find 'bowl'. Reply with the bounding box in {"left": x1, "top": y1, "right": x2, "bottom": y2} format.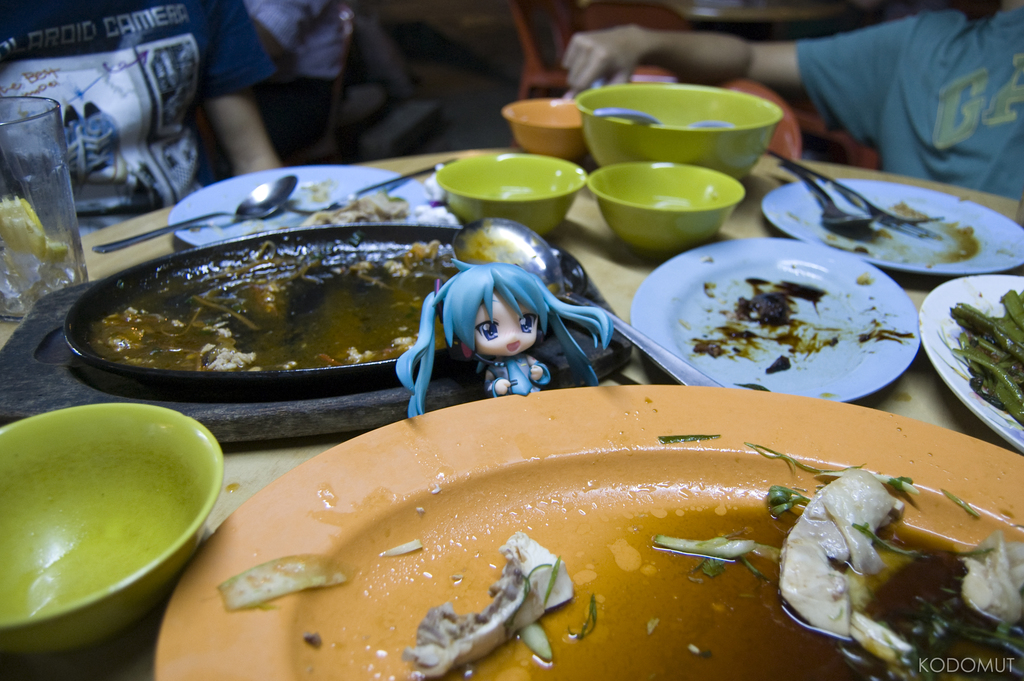
{"left": 580, "top": 159, "right": 749, "bottom": 268}.
